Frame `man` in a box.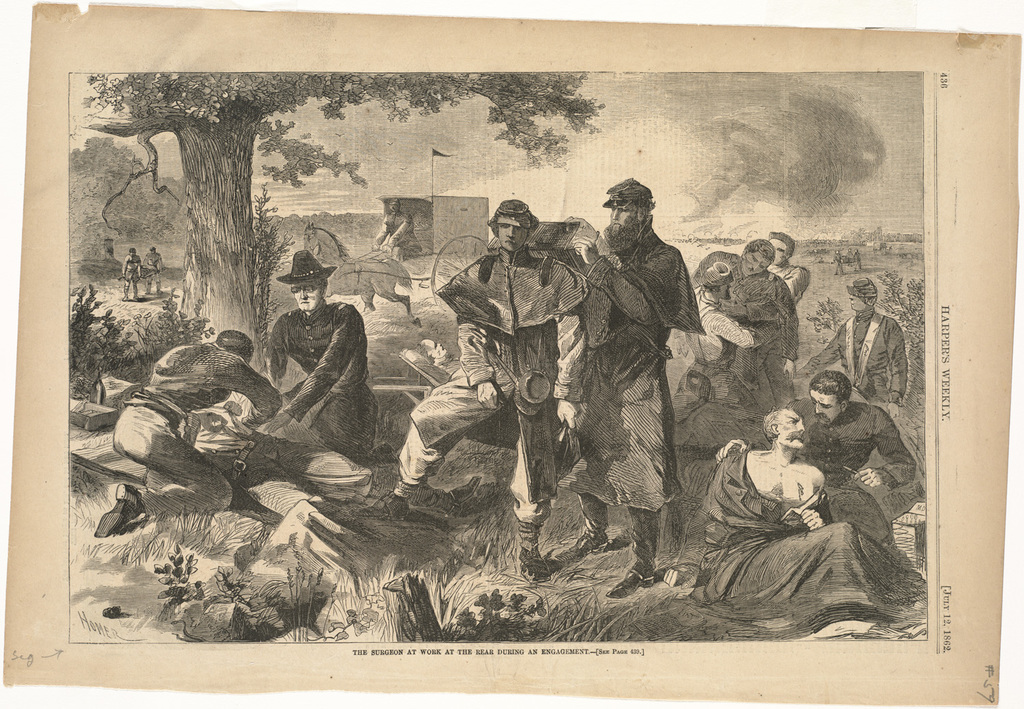
bbox=(695, 398, 904, 653).
